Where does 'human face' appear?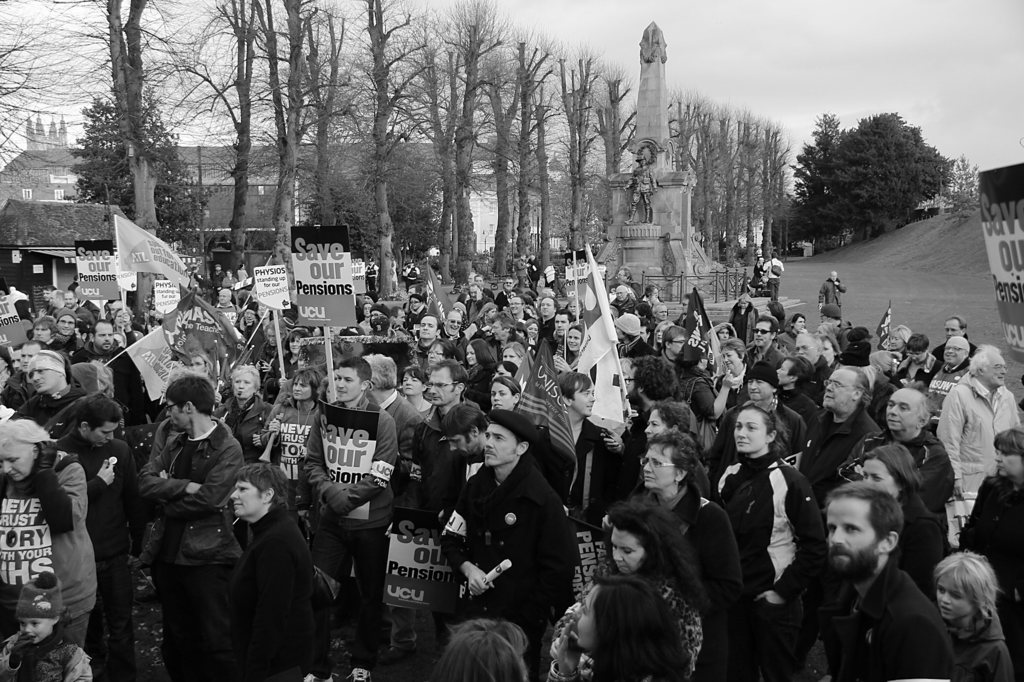
Appears at locate(574, 586, 600, 645).
